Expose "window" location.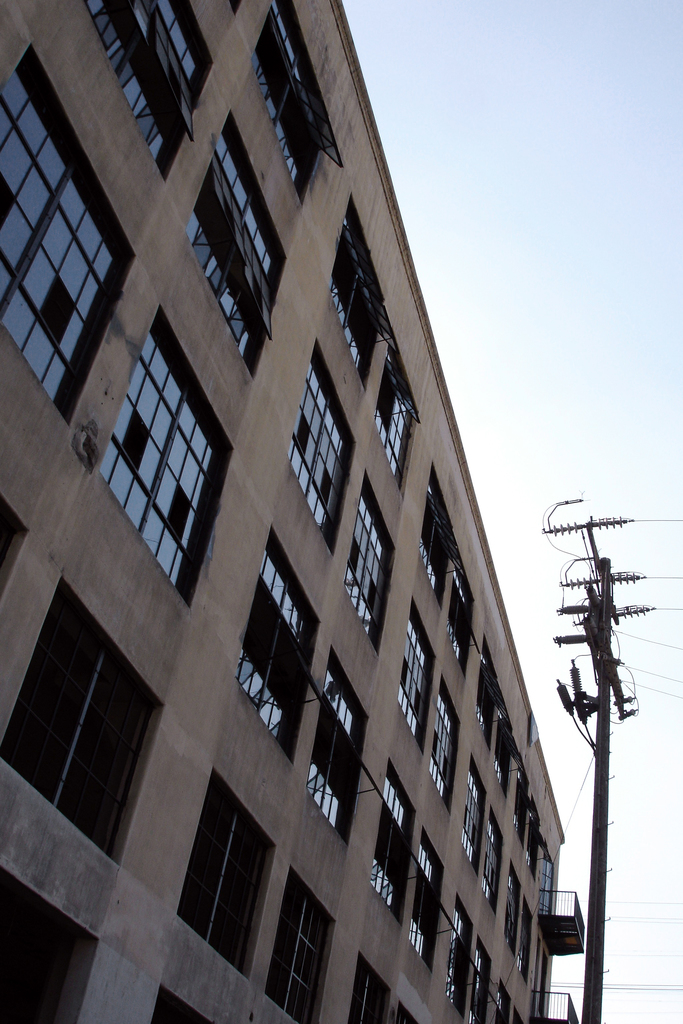
Exposed at (88, 0, 213, 182).
